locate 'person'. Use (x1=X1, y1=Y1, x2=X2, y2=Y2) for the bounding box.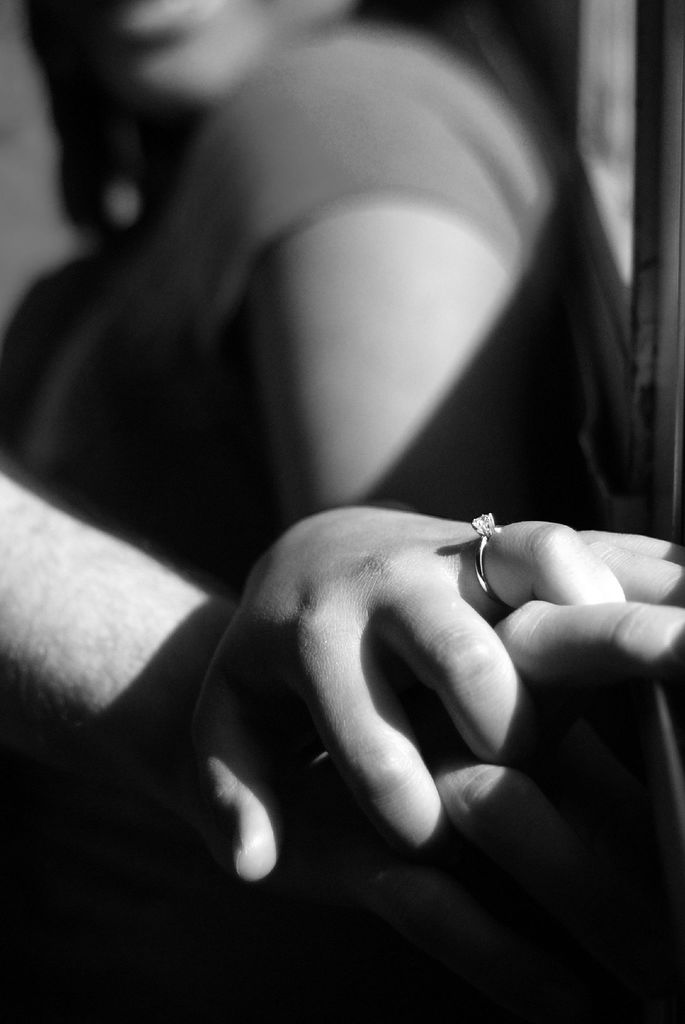
(x1=26, y1=50, x2=680, y2=938).
